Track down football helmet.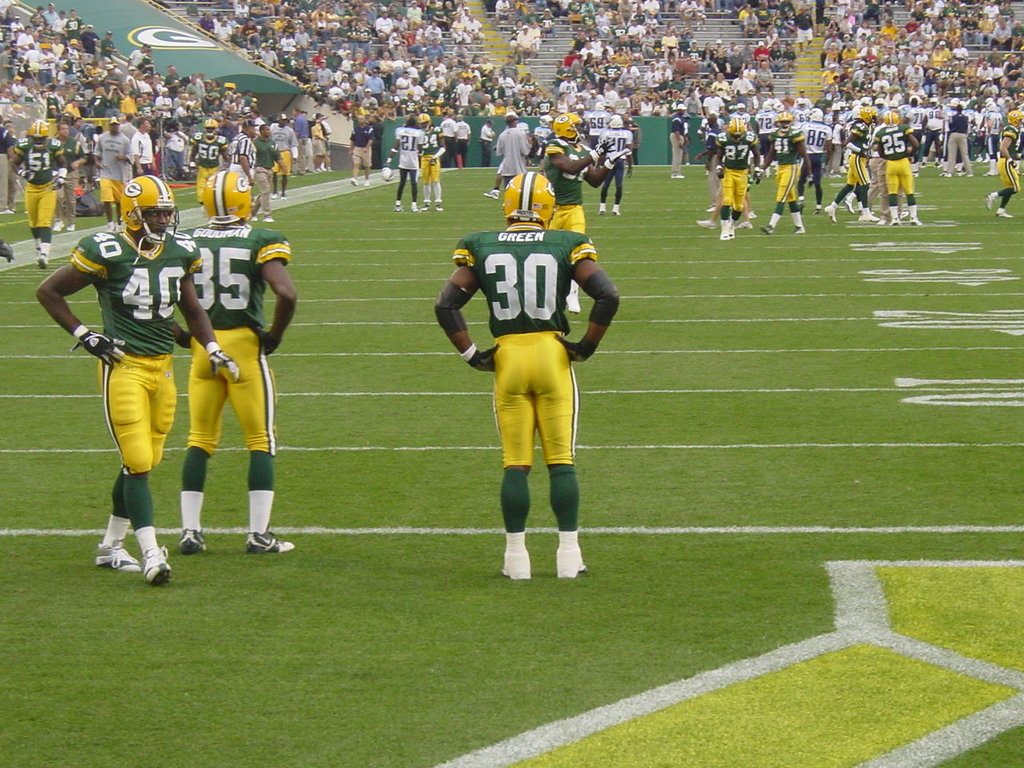
Tracked to {"x1": 202, "y1": 114, "x2": 218, "y2": 137}.
